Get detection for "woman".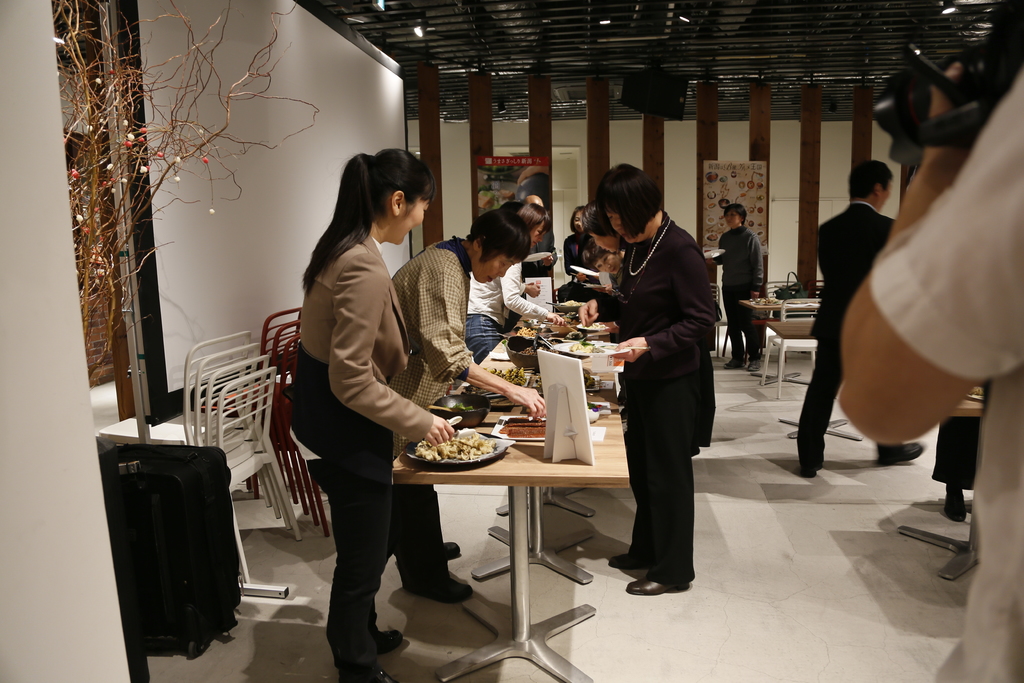
Detection: (left=726, top=199, right=771, bottom=372).
